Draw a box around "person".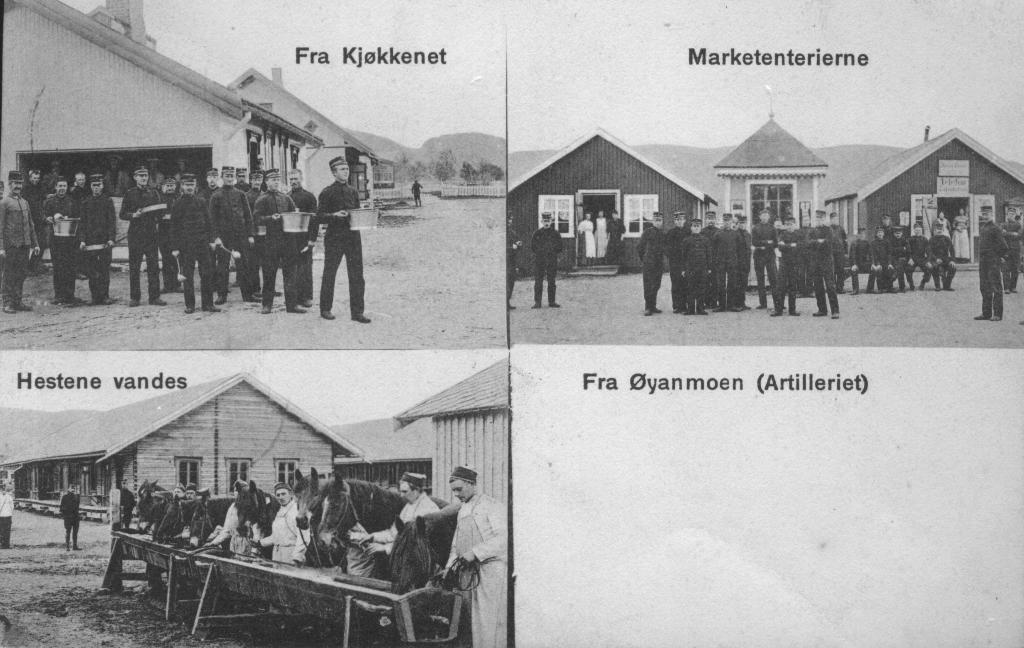
bbox(996, 204, 1019, 286).
